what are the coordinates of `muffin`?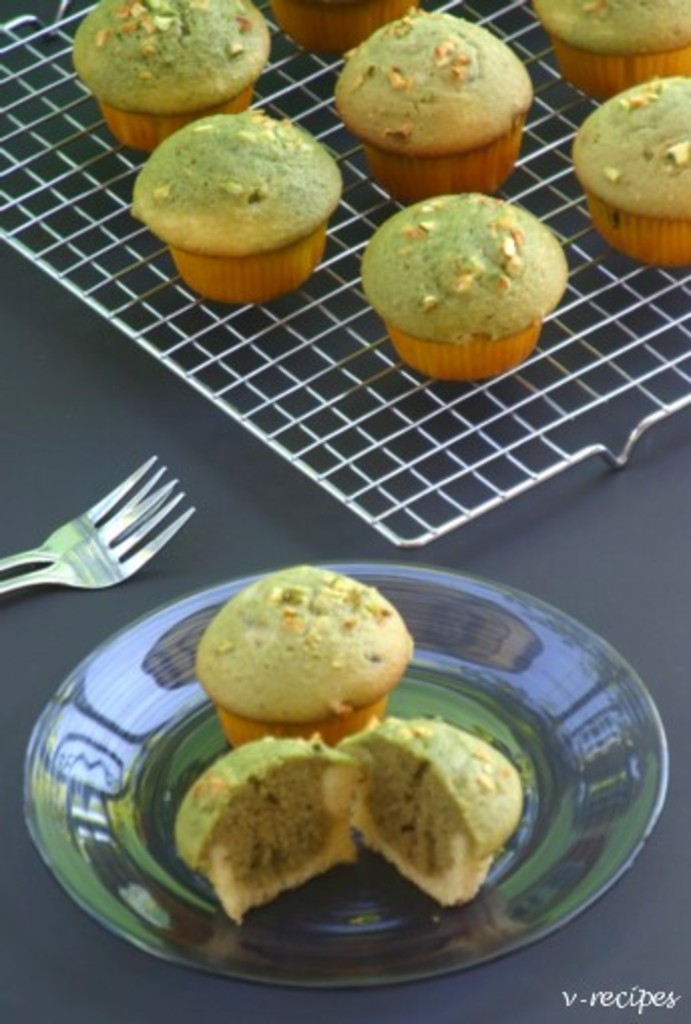
<bbox>350, 179, 566, 383</bbox>.
